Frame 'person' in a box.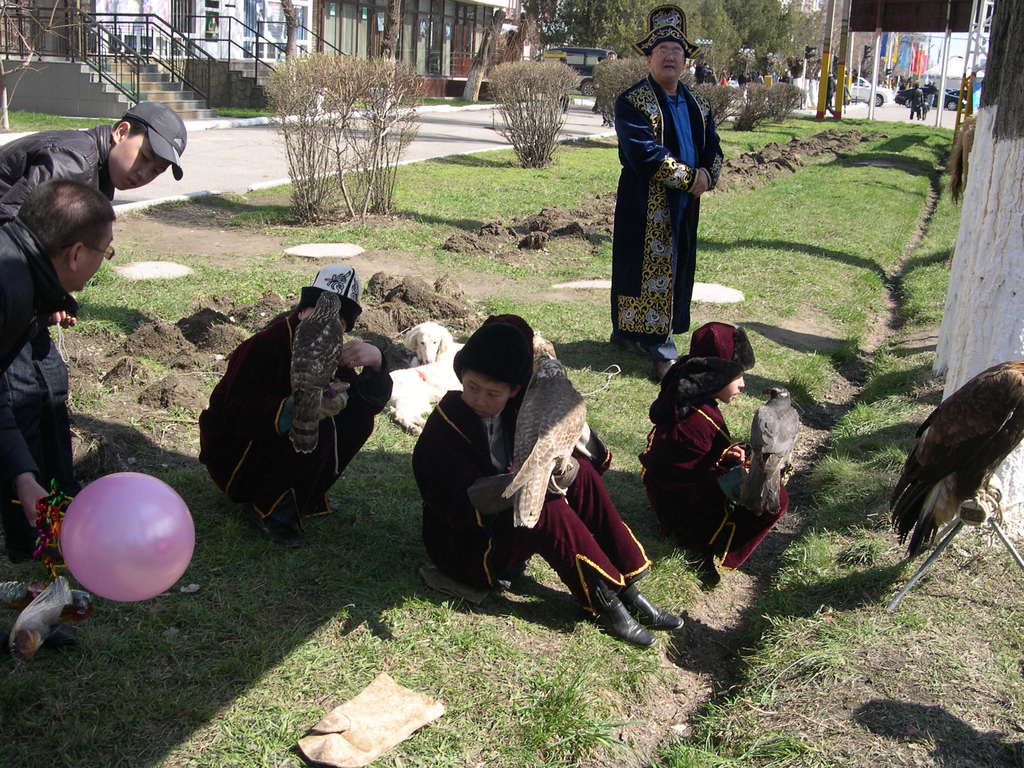
pyautogui.locateOnScreen(0, 186, 115, 376).
